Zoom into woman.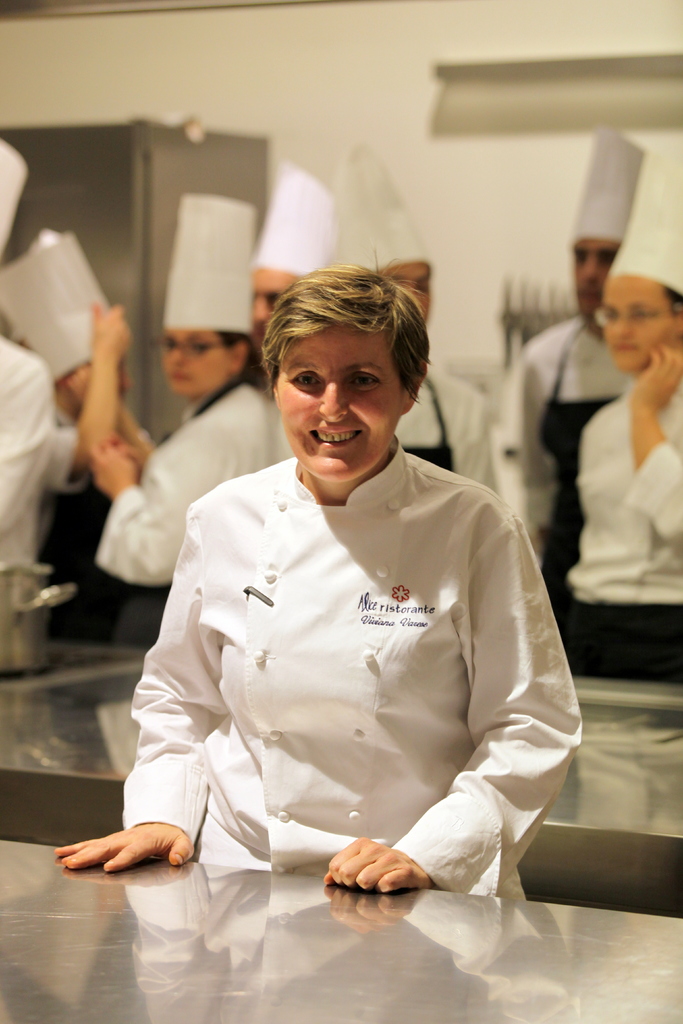
Zoom target: rect(563, 134, 682, 688).
